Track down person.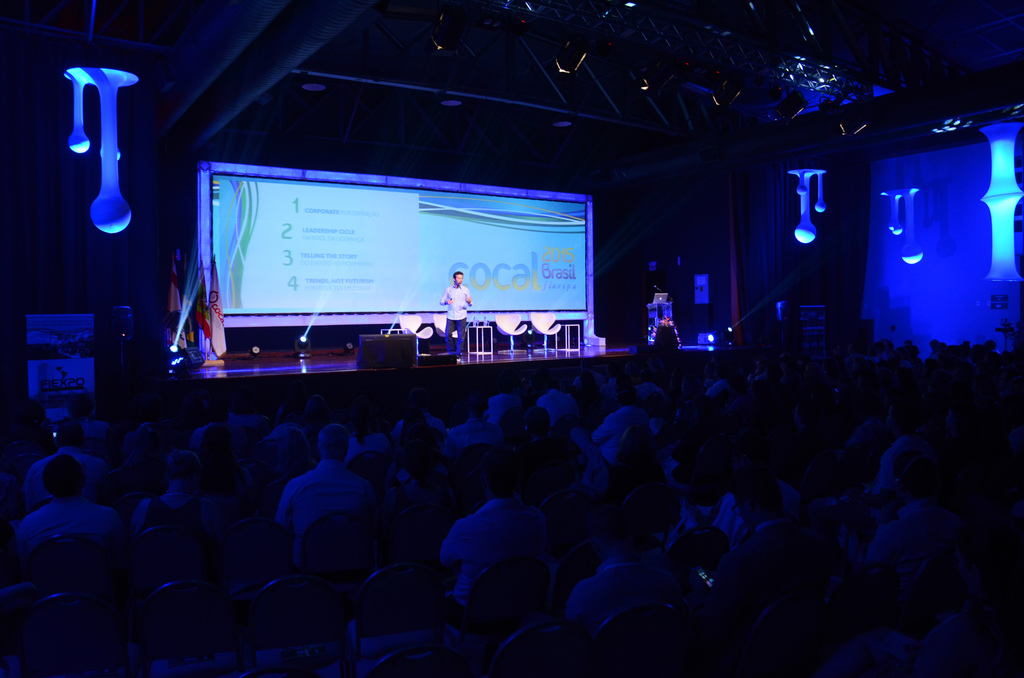
Tracked to Rect(440, 265, 476, 362).
